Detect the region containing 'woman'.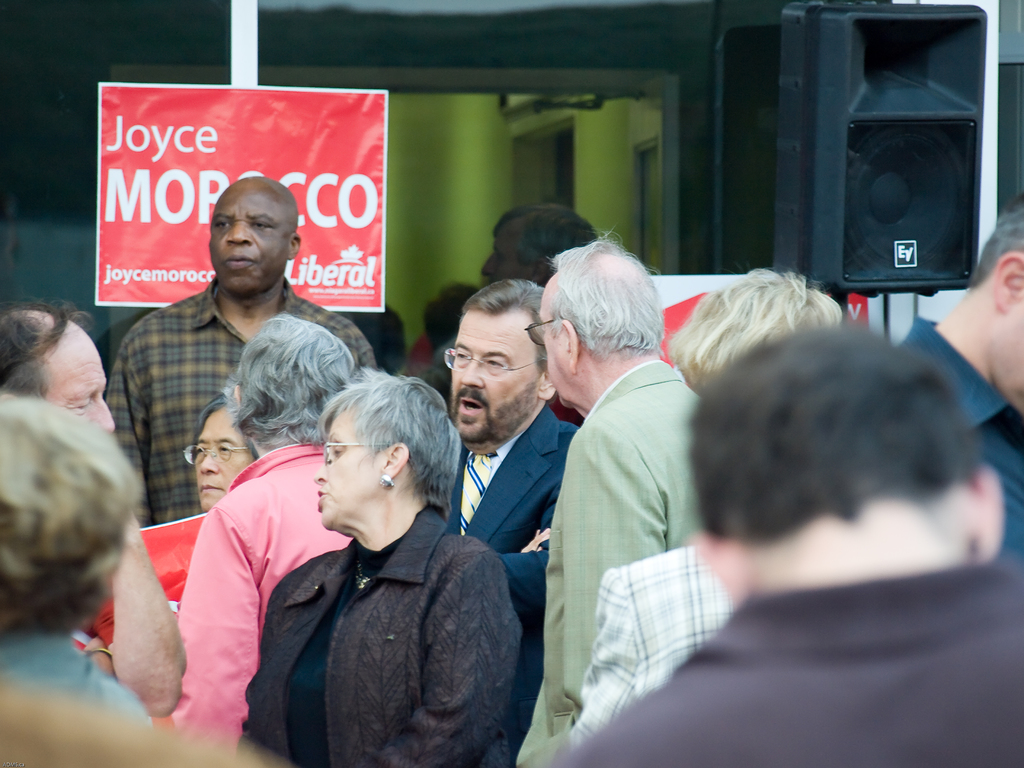
(left=183, top=384, right=265, bottom=511).
